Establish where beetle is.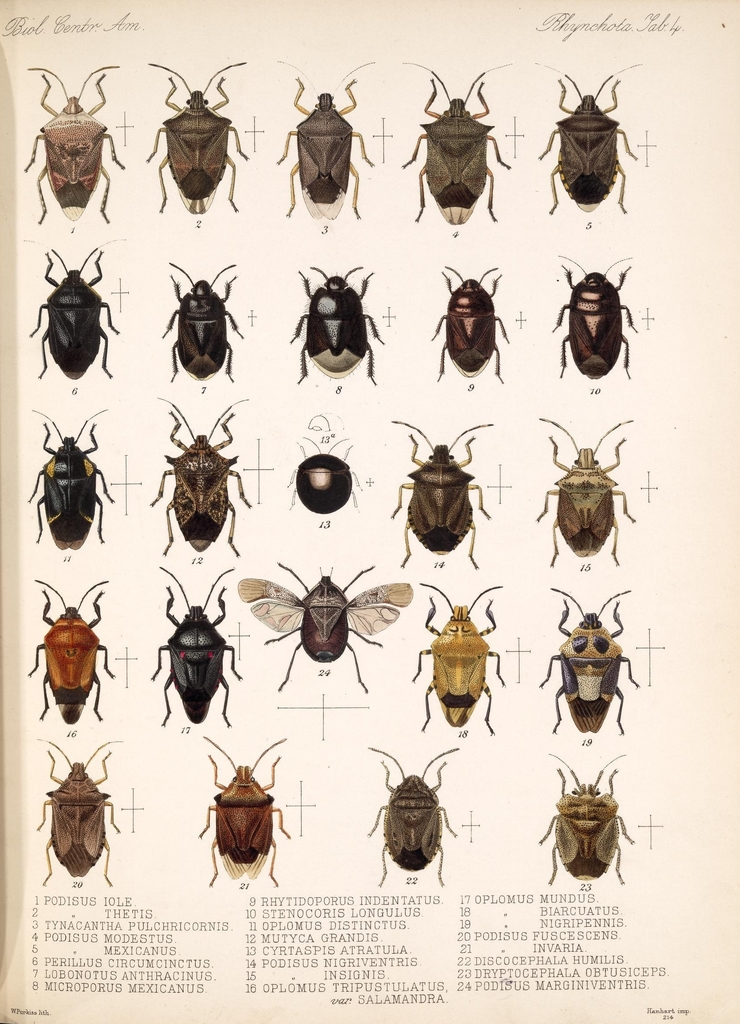
Established at box(392, 421, 497, 570).
